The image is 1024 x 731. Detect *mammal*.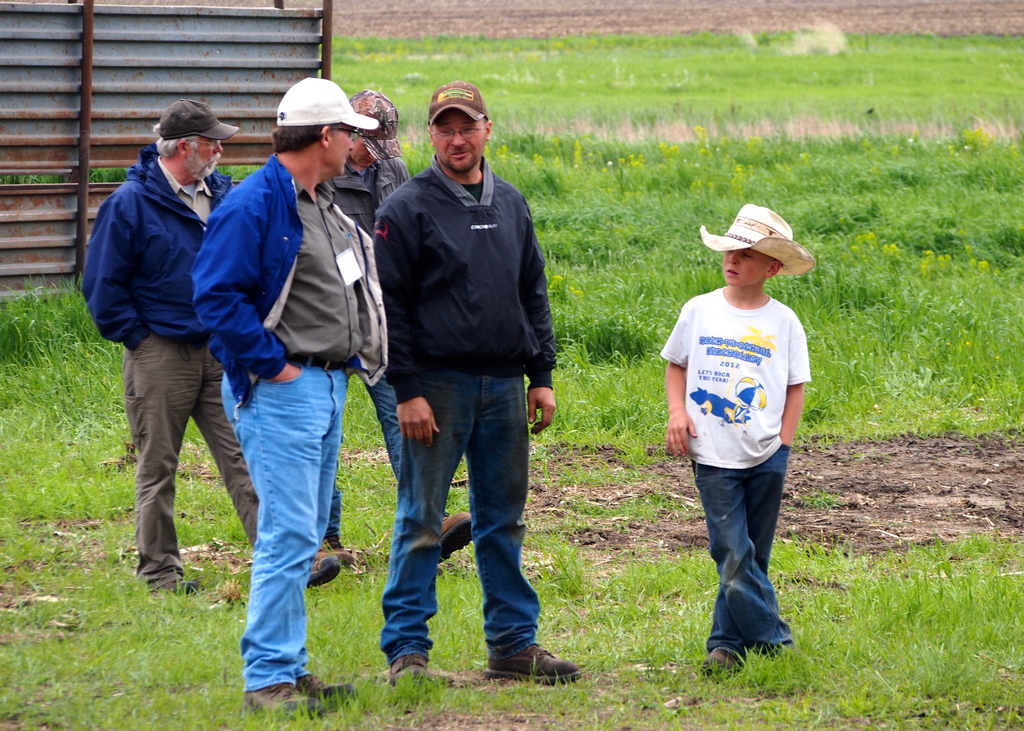
Detection: bbox(326, 87, 471, 568).
